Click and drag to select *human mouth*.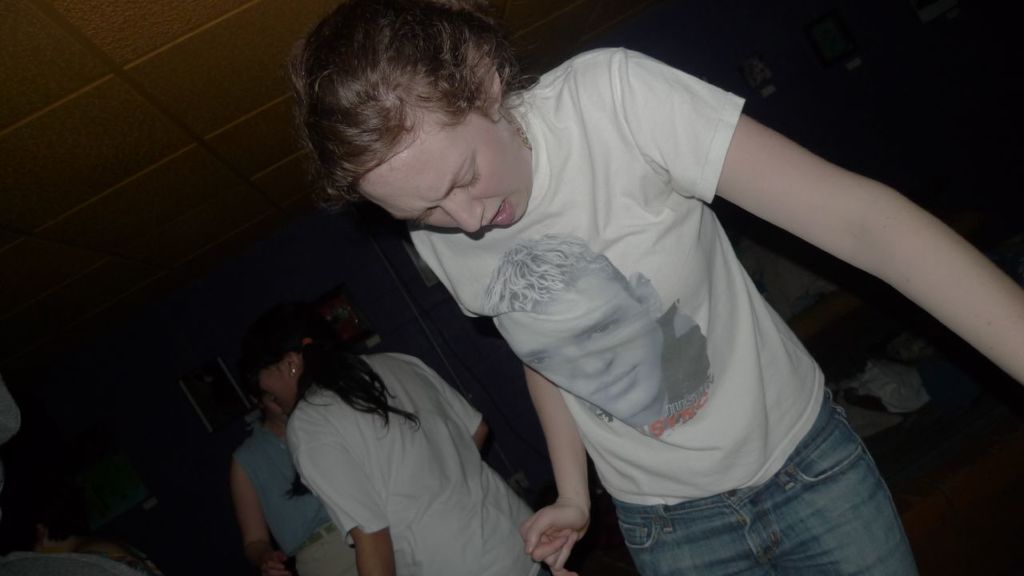
Selection: box(485, 198, 514, 229).
